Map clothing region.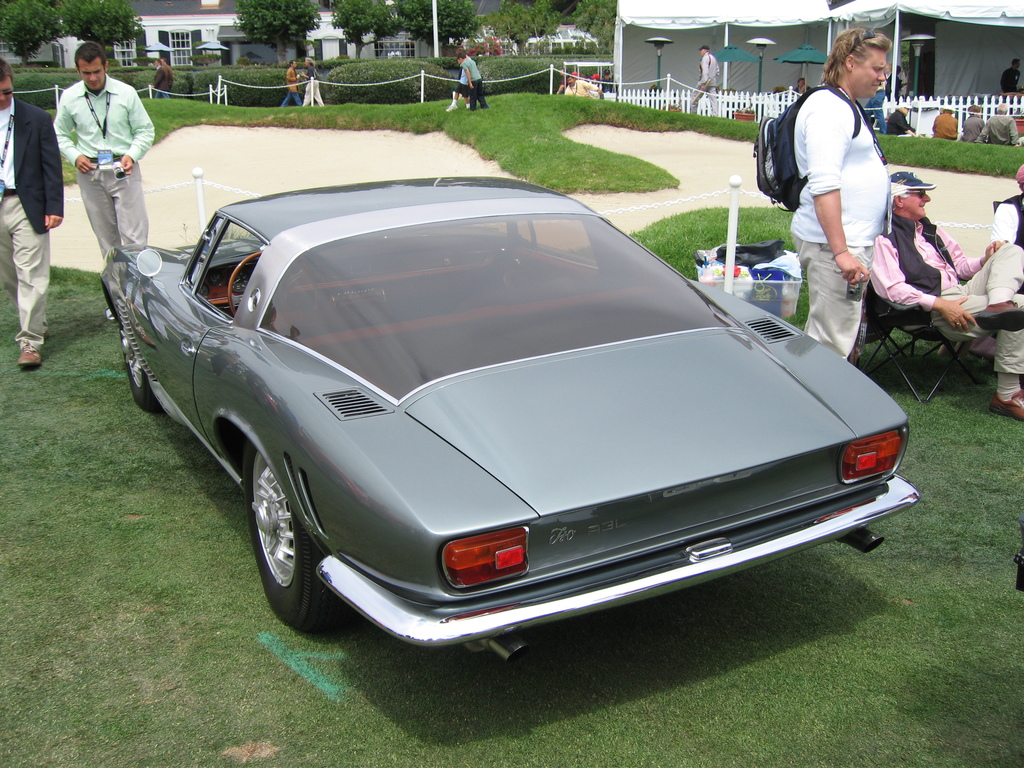
Mapped to 48:39:147:276.
